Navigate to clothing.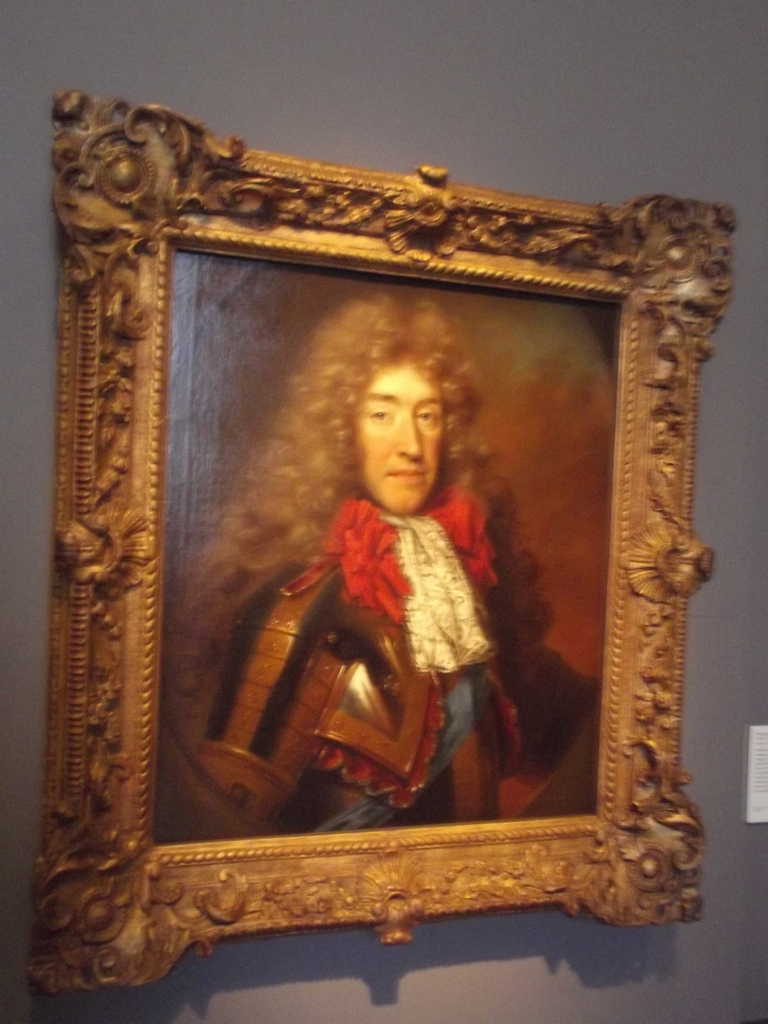
Navigation target: 195, 484, 581, 822.
